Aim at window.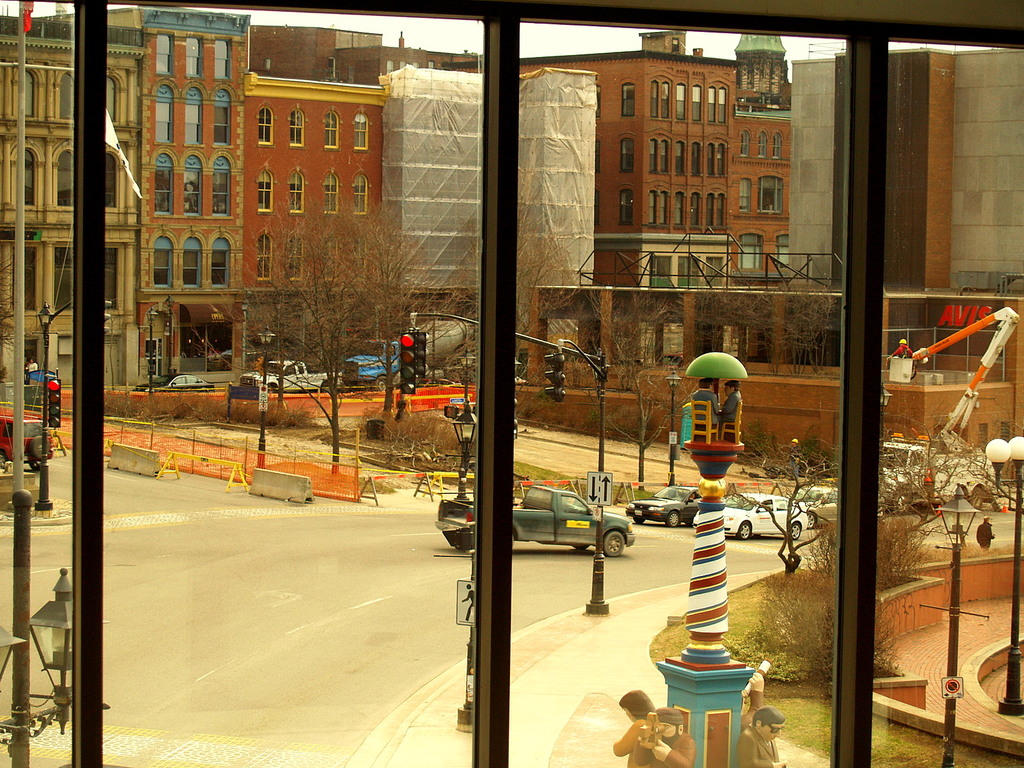
Aimed at <bbox>216, 90, 232, 148</bbox>.
